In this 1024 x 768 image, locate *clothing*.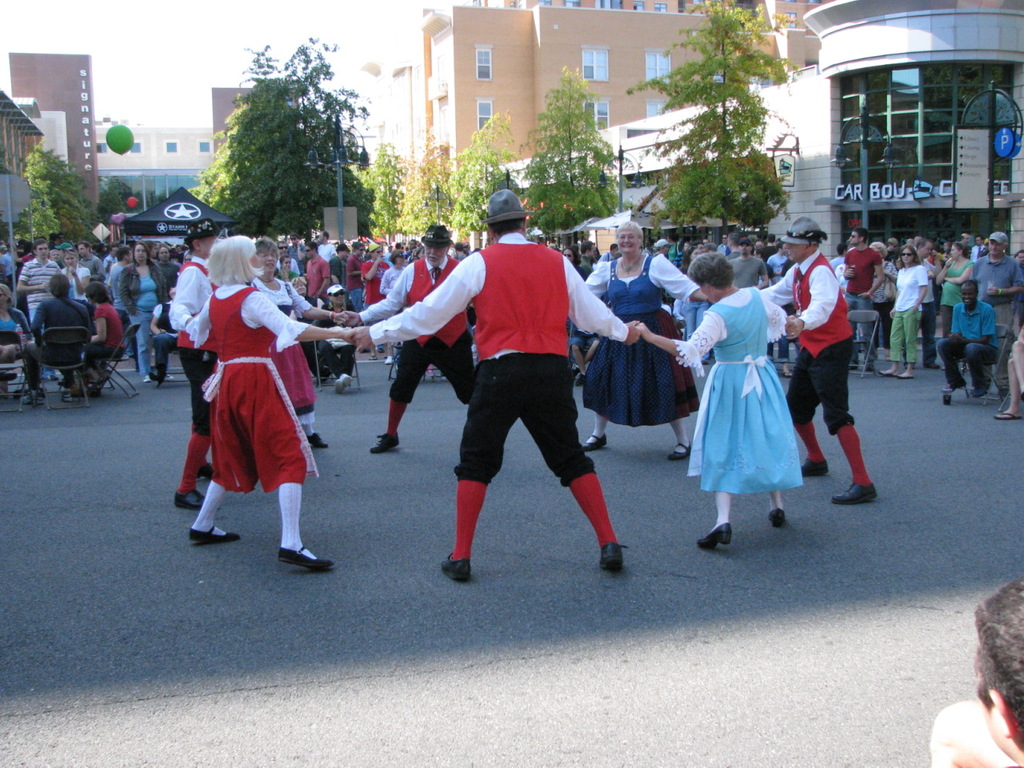
Bounding box: Rect(940, 298, 1002, 382).
